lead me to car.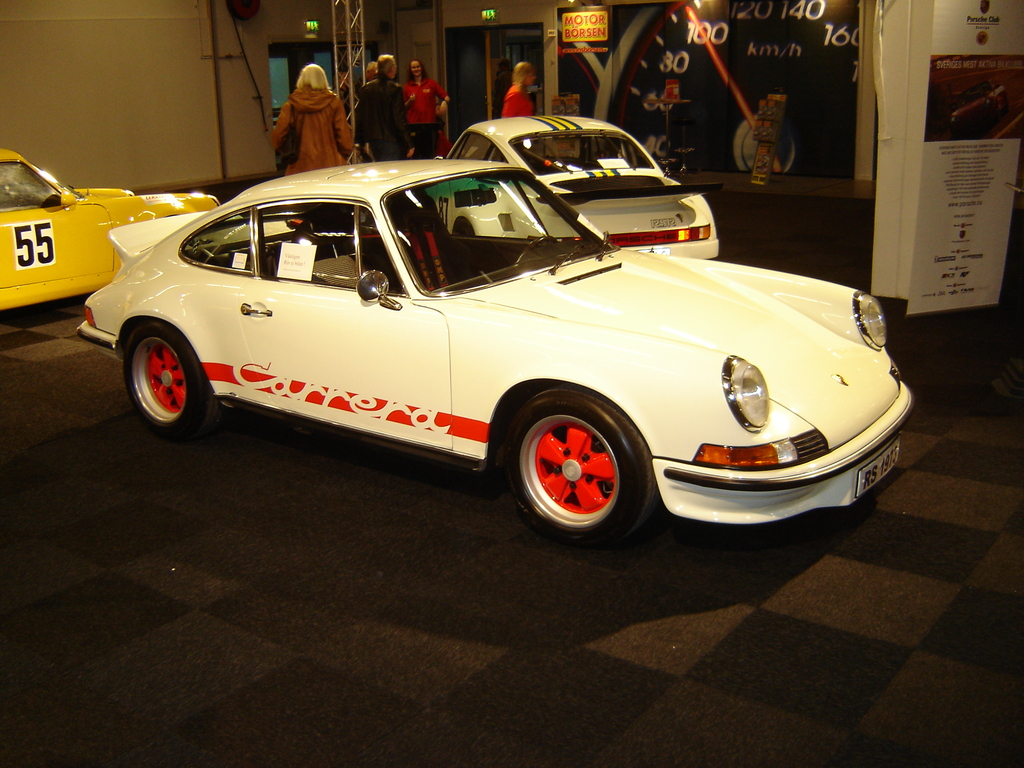
Lead to Rect(426, 116, 723, 259).
